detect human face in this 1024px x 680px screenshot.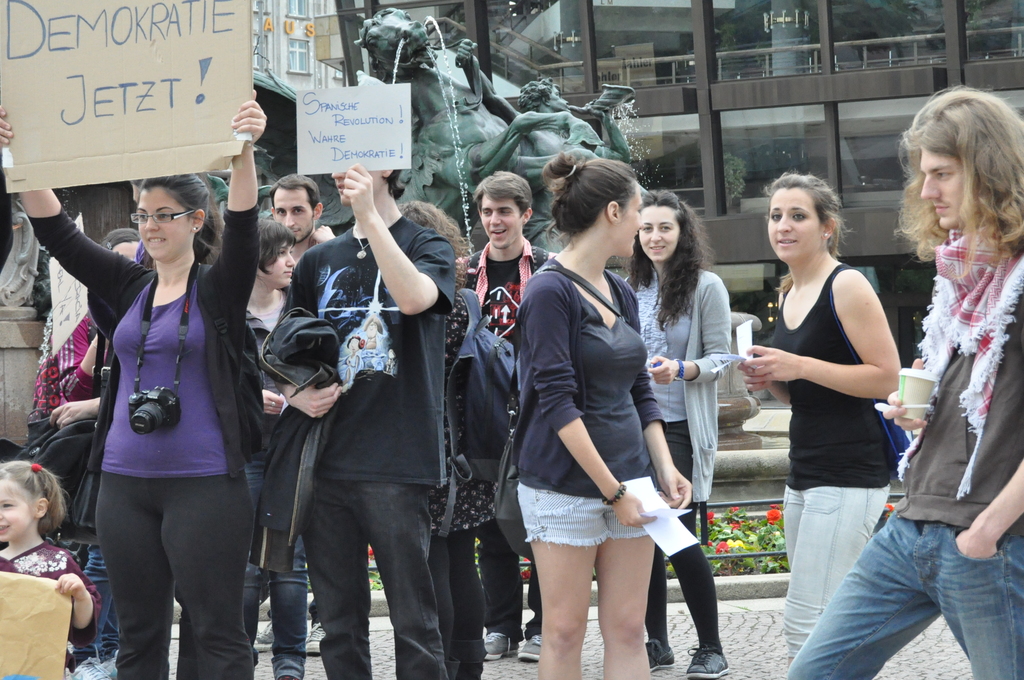
Detection: Rect(482, 193, 520, 247).
